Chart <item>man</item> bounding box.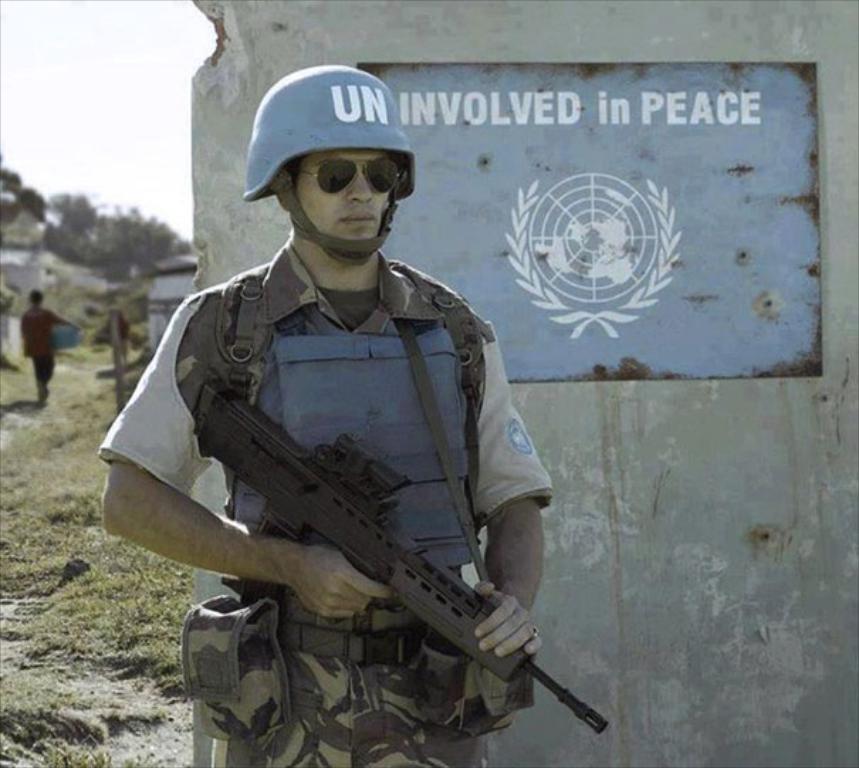
Charted: bbox=[20, 290, 81, 412].
